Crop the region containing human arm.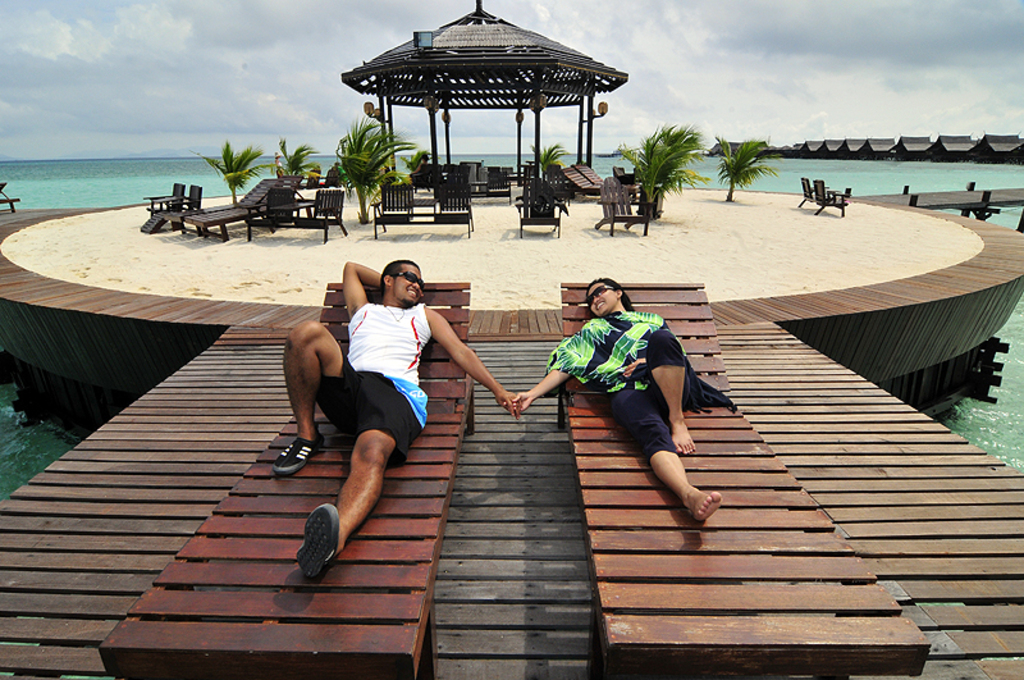
Crop region: pyautogui.locateOnScreen(622, 355, 643, 375).
